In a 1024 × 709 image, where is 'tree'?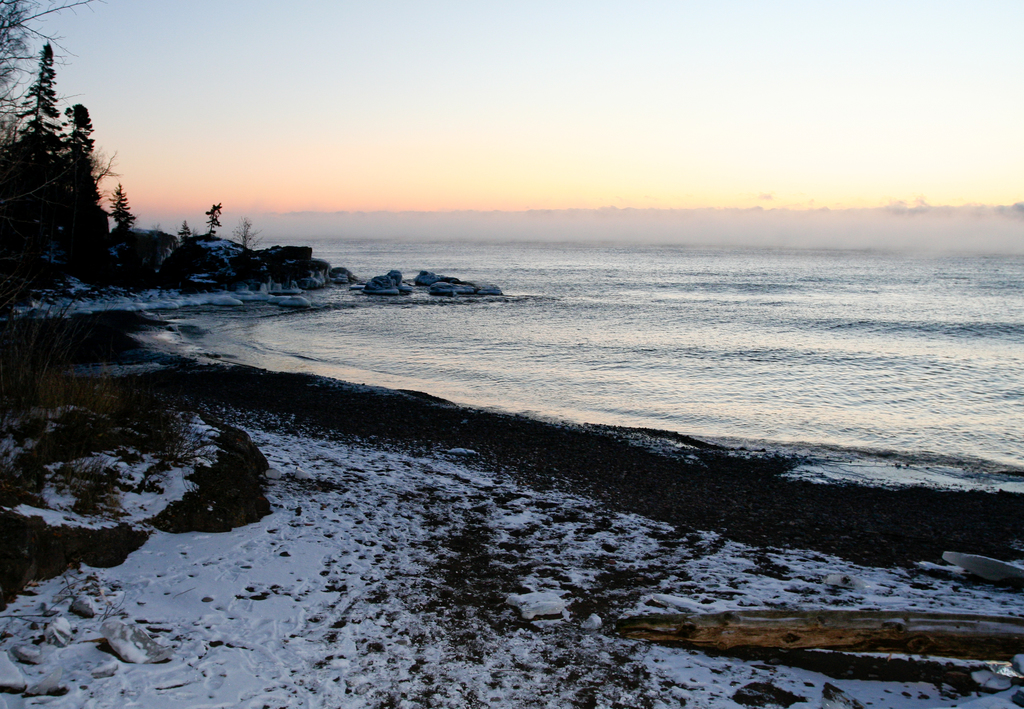
0/0/138/282.
